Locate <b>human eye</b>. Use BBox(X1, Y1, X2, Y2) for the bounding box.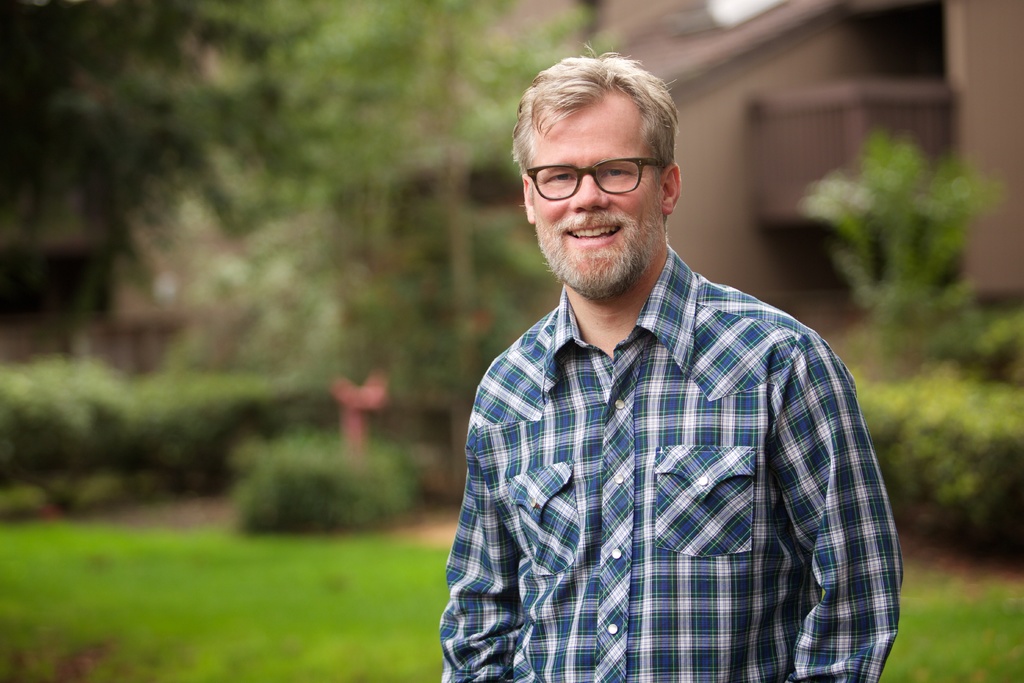
BBox(541, 168, 575, 192).
